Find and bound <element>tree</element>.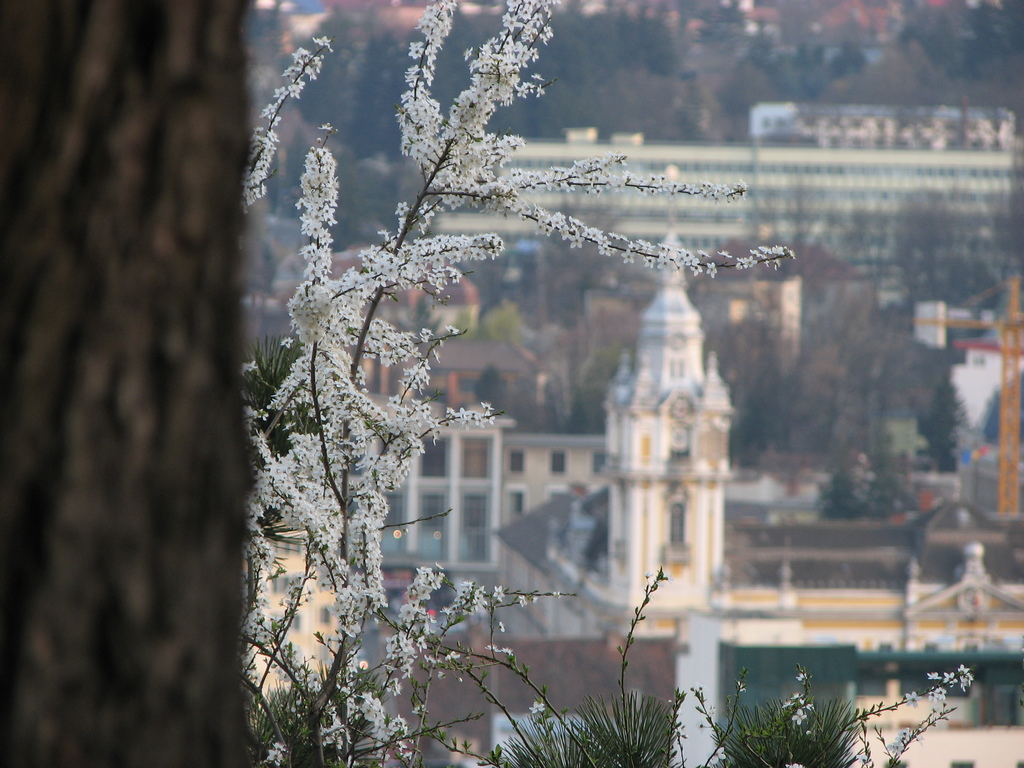
Bound: [left=0, top=0, right=250, bottom=767].
